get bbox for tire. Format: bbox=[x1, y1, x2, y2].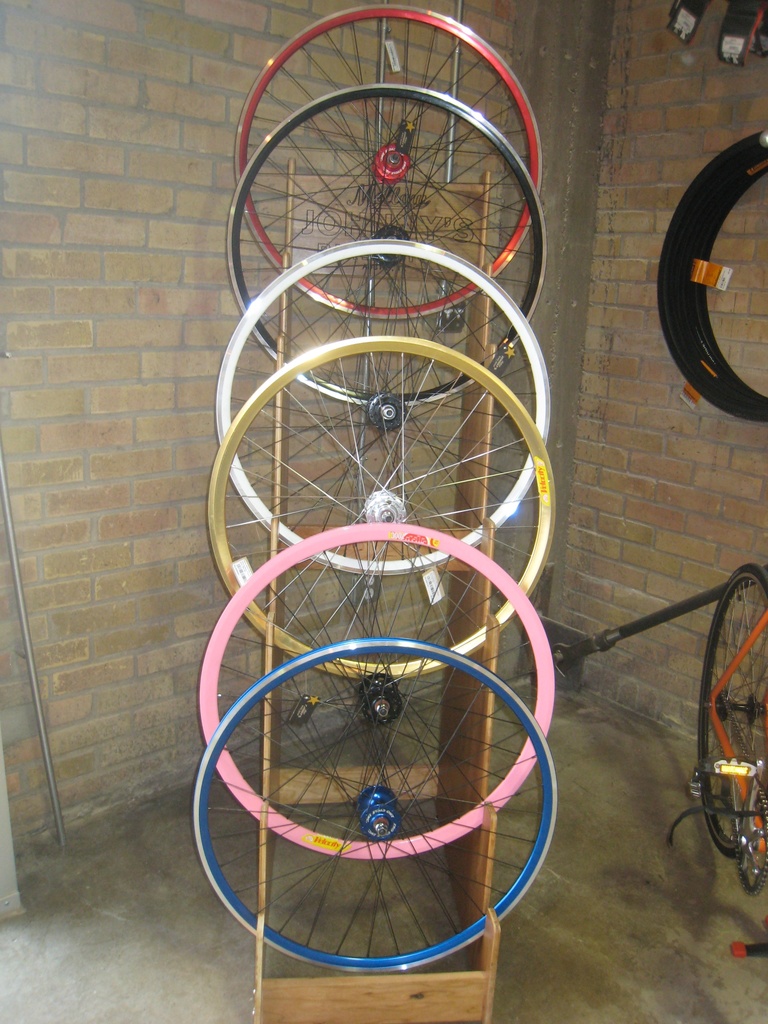
bbox=[212, 236, 550, 579].
